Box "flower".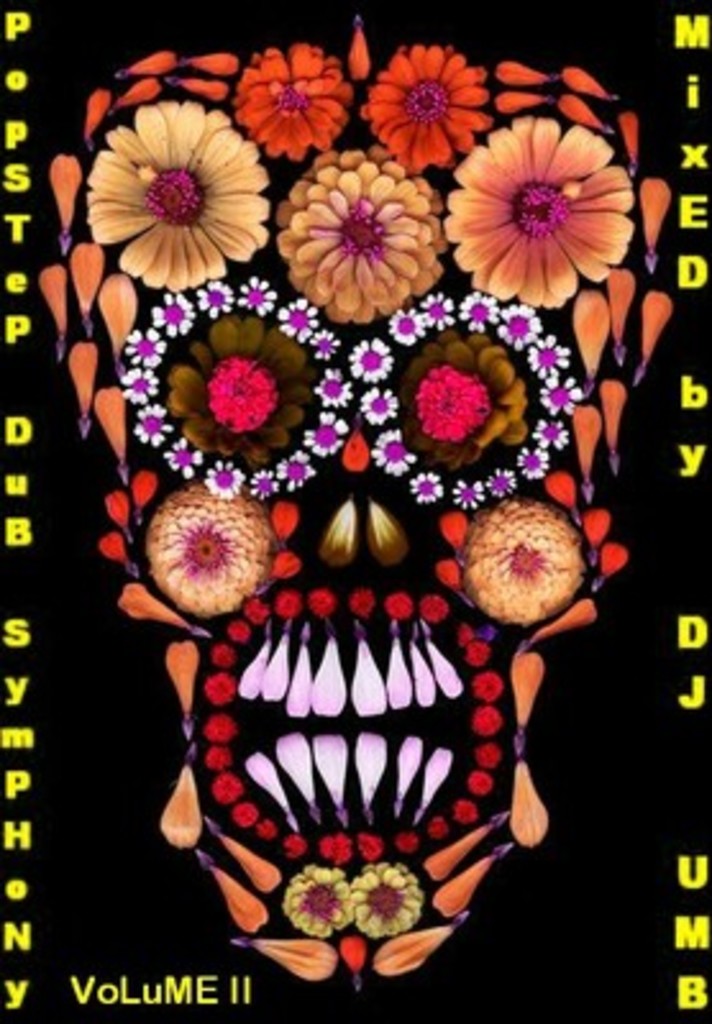
box(318, 832, 356, 865).
